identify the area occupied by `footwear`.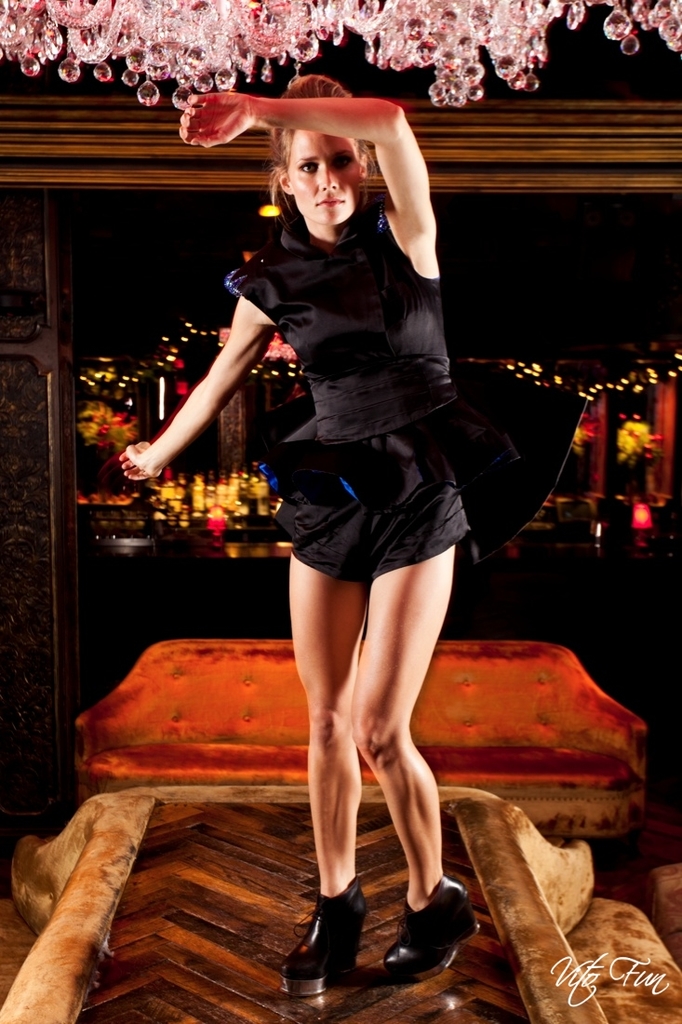
Area: <bbox>385, 875, 475, 988</bbox>.
